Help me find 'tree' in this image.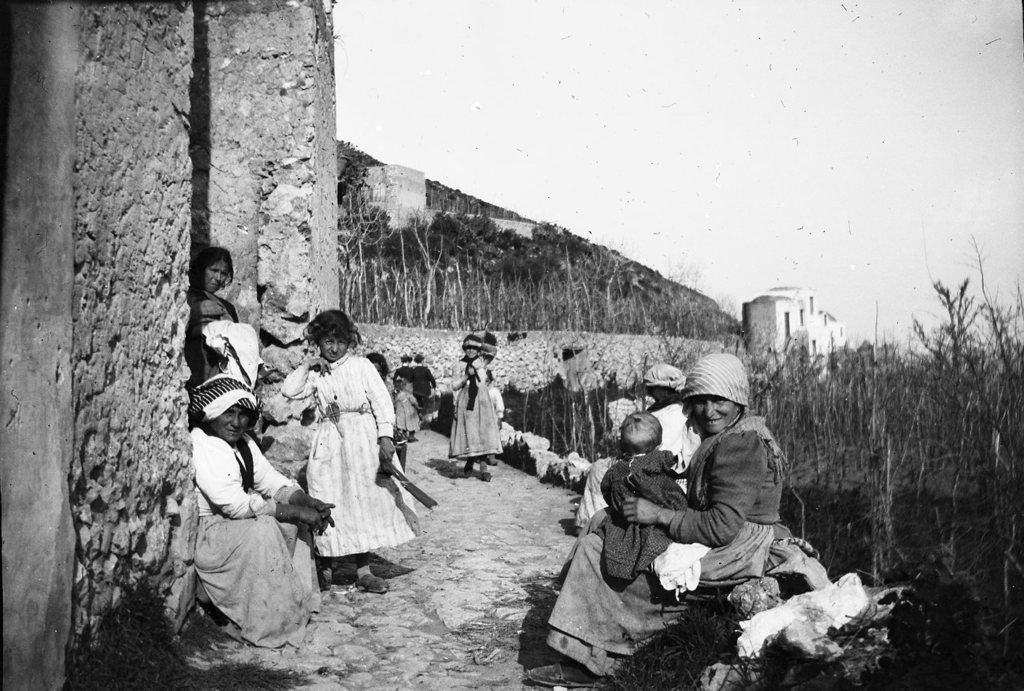
Found it: pyautogui.locateOnScreen(343, 214, 737, 325).
